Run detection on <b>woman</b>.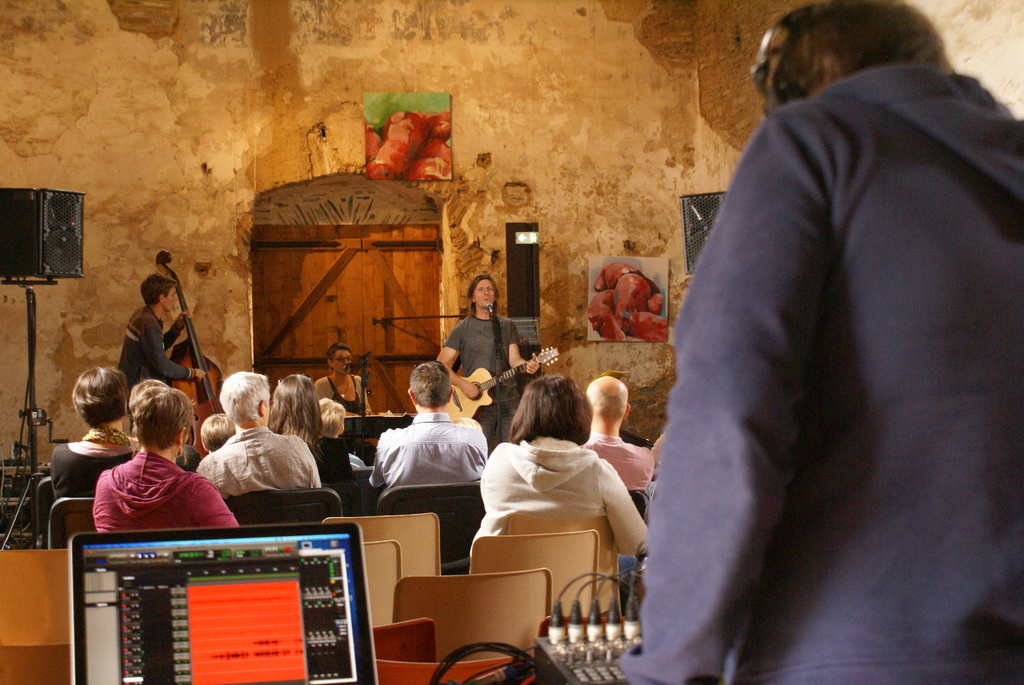
Result: (49,366,138,497).
